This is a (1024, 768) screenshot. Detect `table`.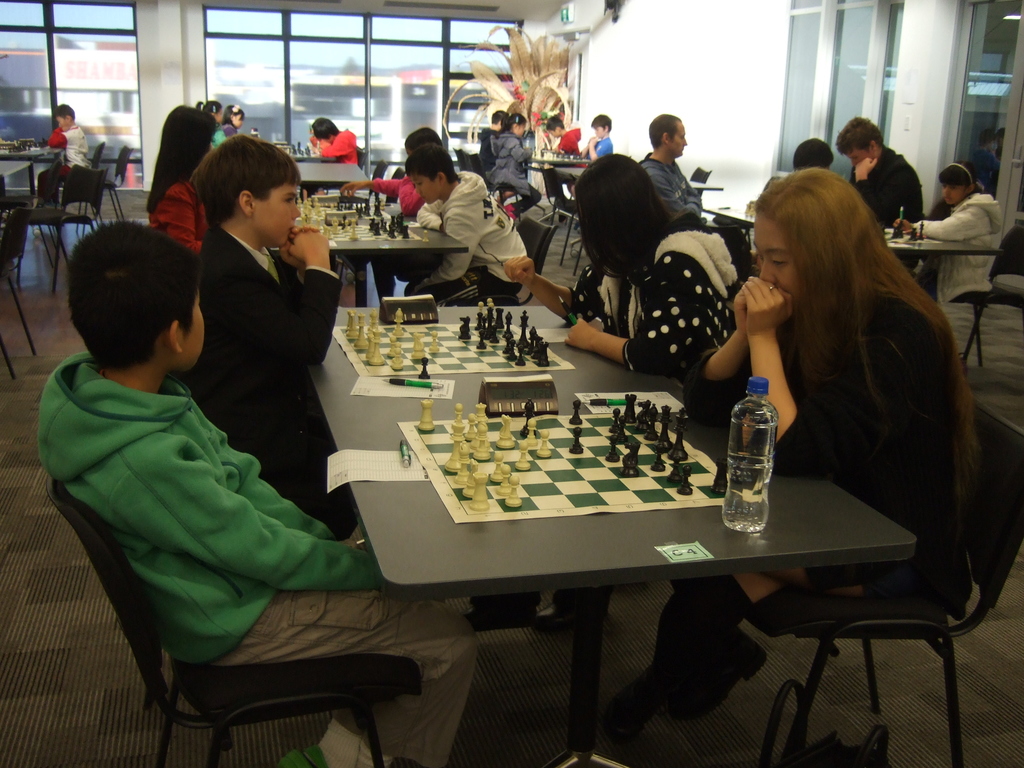
BBox(227, 312, 908, 744).
